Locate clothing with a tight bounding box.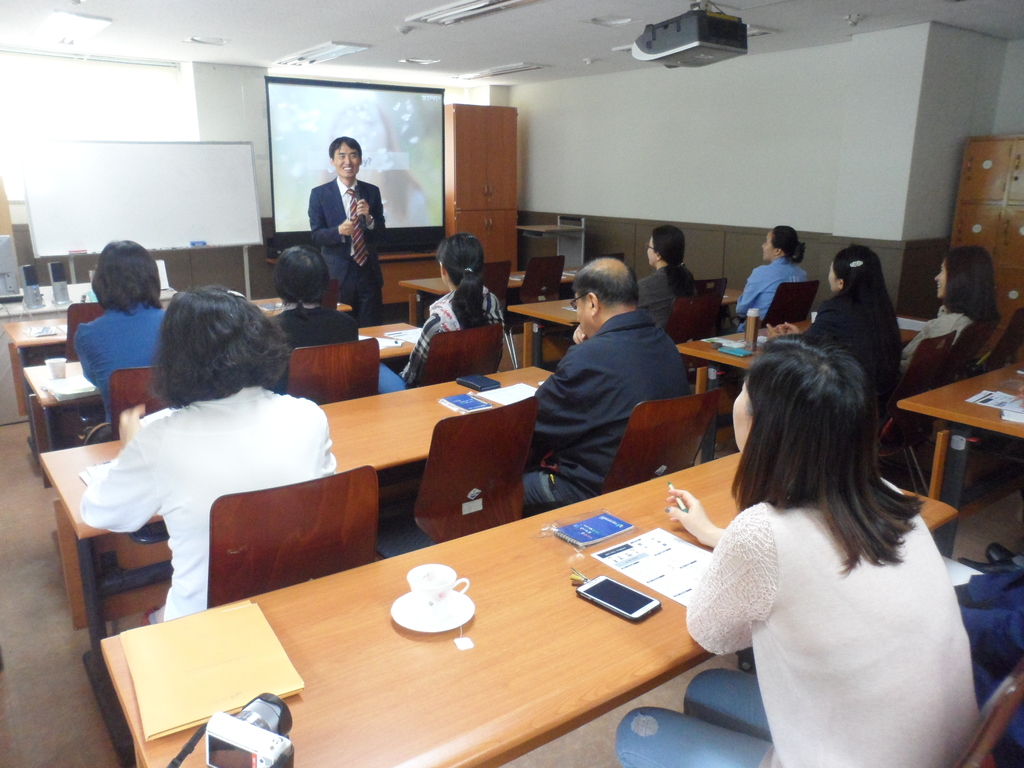
detection(684, 502, 989, 767).
